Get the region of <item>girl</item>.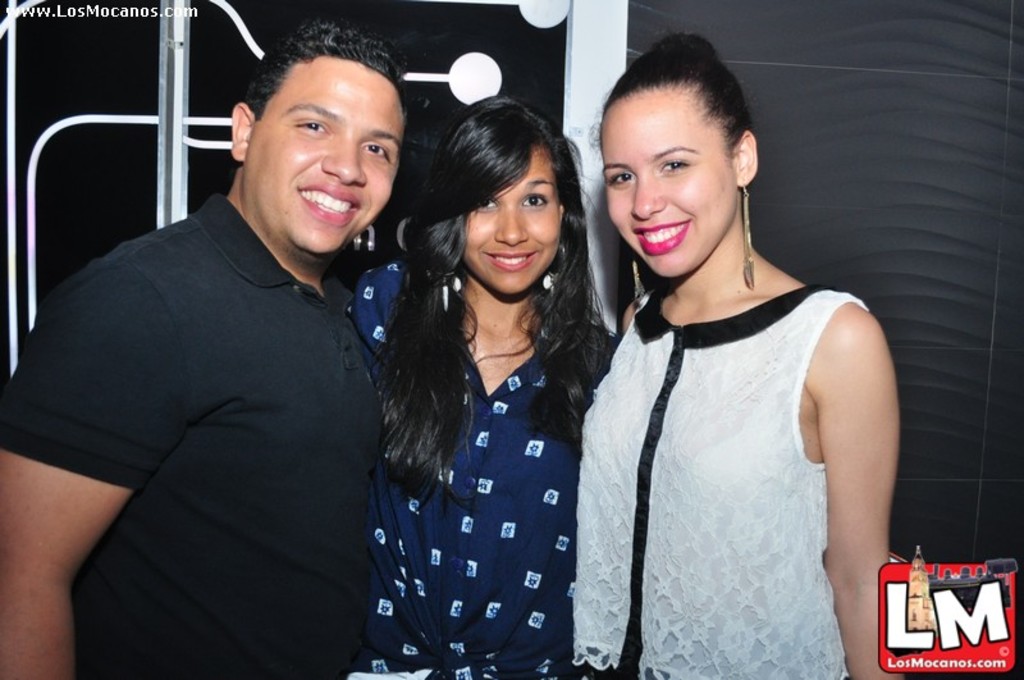
rect(573, 35, 914, 679).
